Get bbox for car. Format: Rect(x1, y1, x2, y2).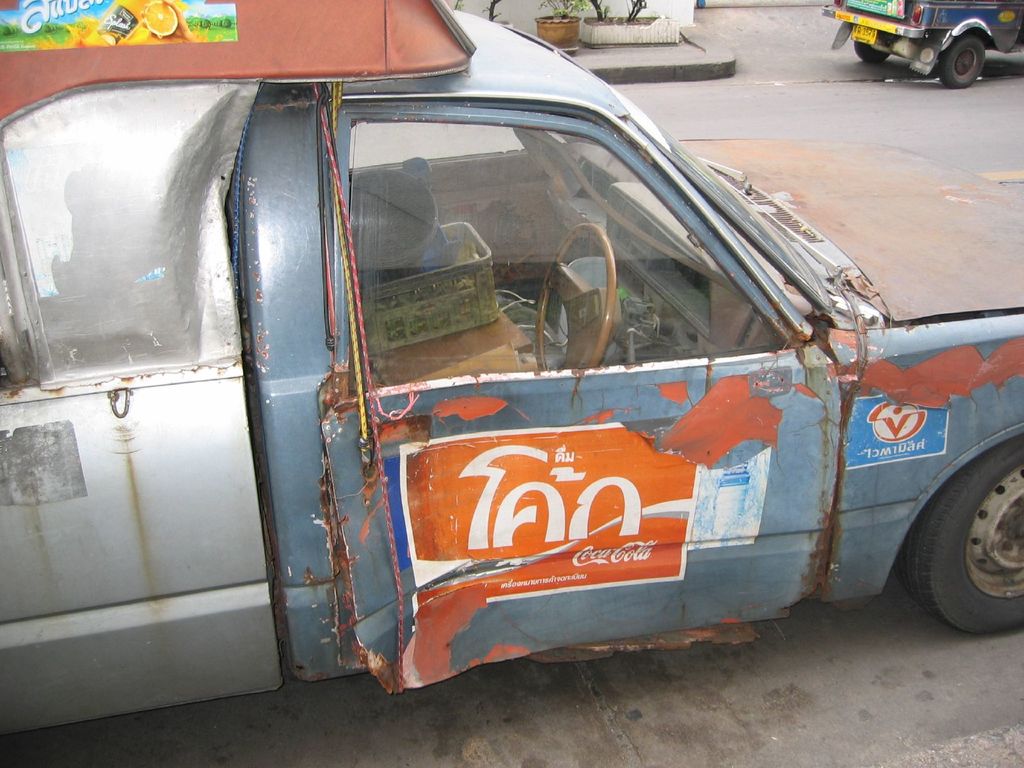
Rect(819, 0, 1019, 88).
